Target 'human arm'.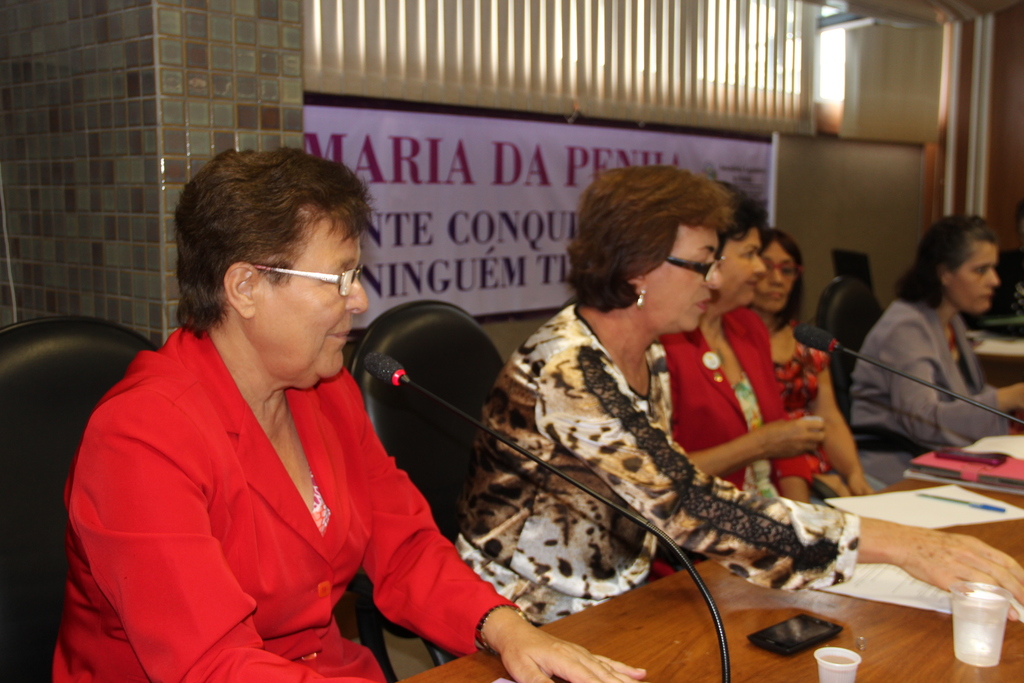
Target region: <box>690,409,830,477</box>.
